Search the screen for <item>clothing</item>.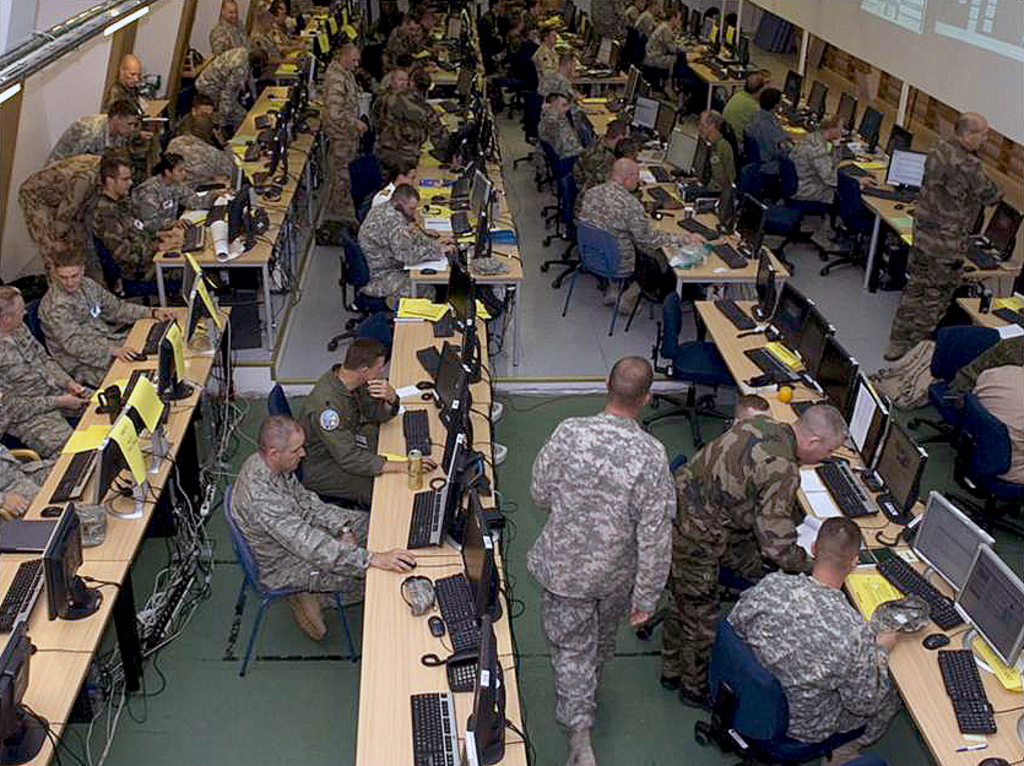
Found at rect(883, 143, 997, 349).
